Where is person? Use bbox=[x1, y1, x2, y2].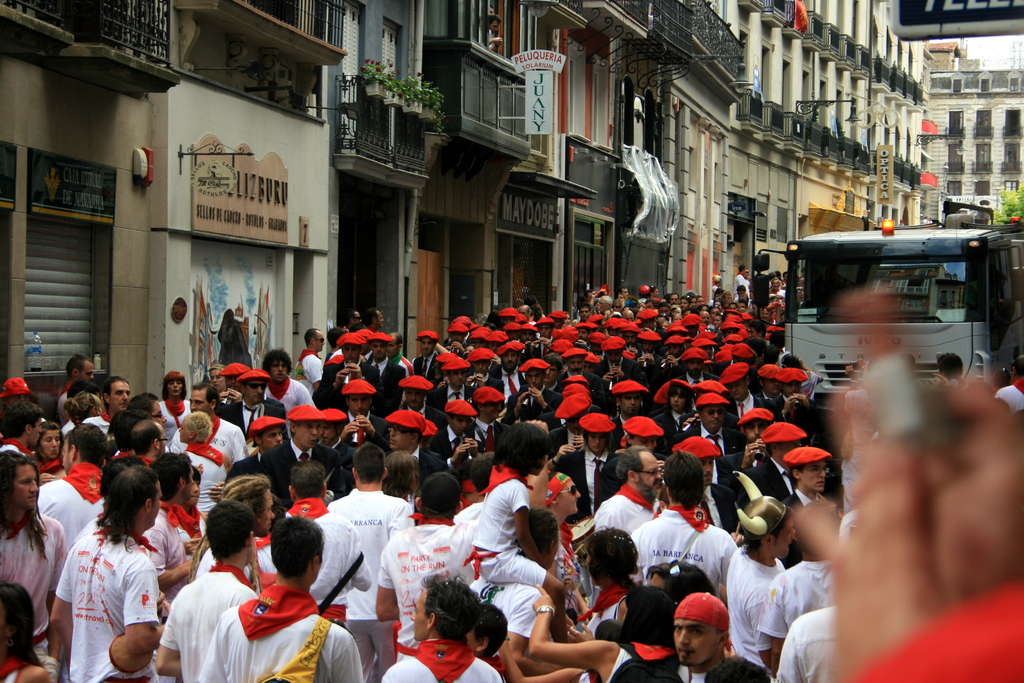
bbox=[282, 464, 371, 623].
